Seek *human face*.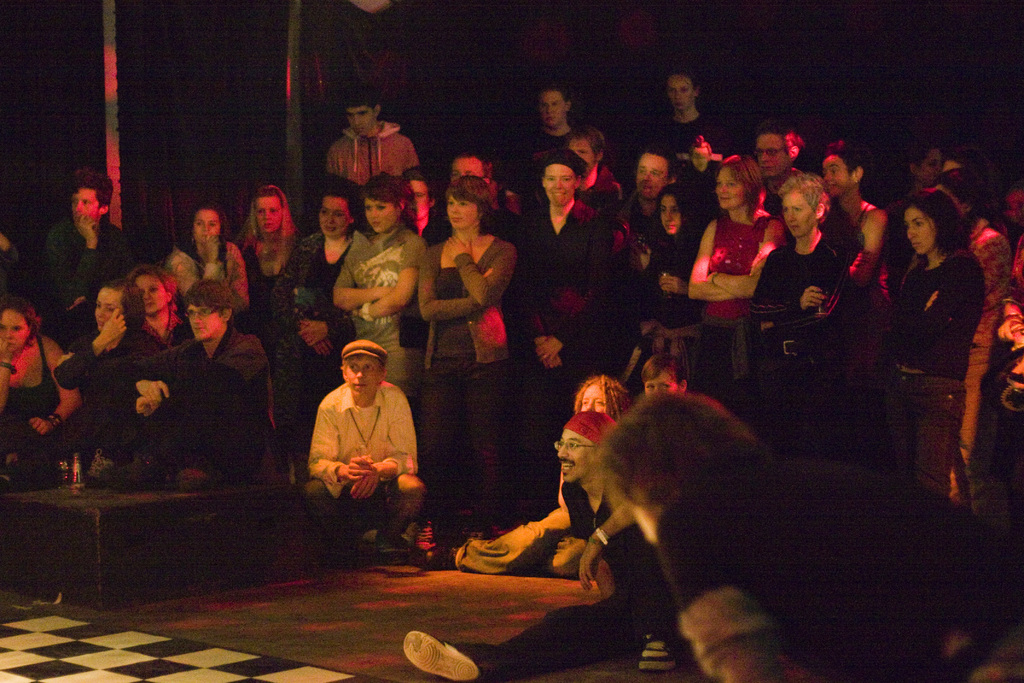
{"x1": 782, "y1": 188, "x2": 815, "y2": 238}.
